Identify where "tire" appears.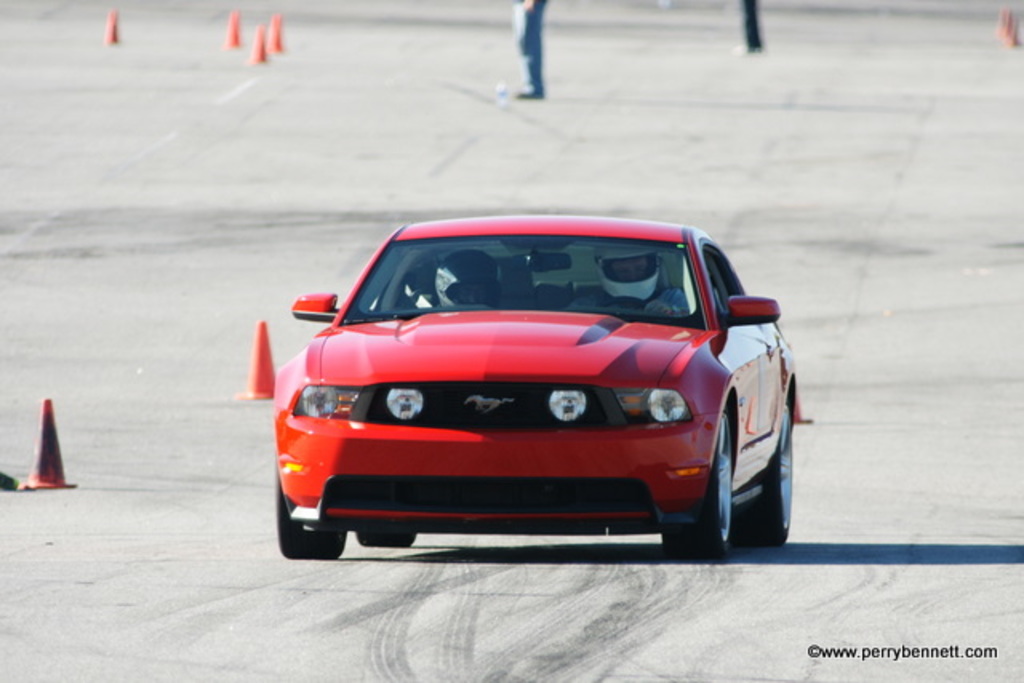
Appears at {"left": 355, "top": 528, "right": 418, "bottom": 545}.
